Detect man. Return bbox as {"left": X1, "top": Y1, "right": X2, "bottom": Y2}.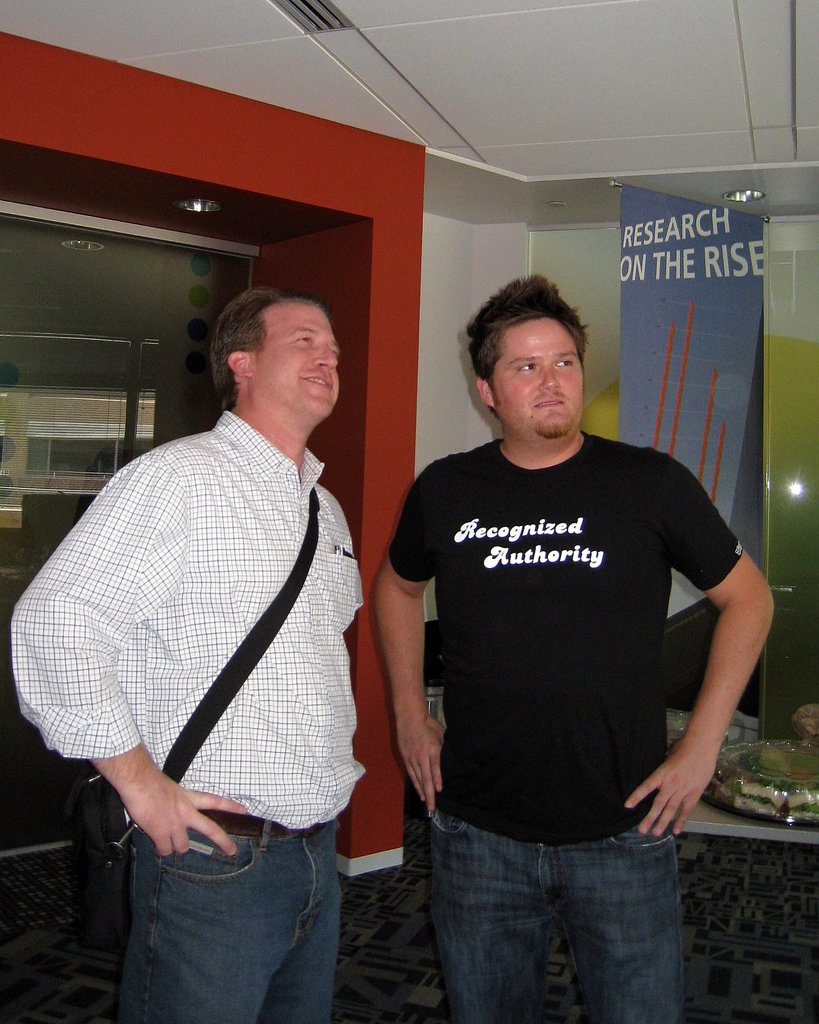
{"left": 327, "top": 278, "right": 753, "bottom": 1023}.
